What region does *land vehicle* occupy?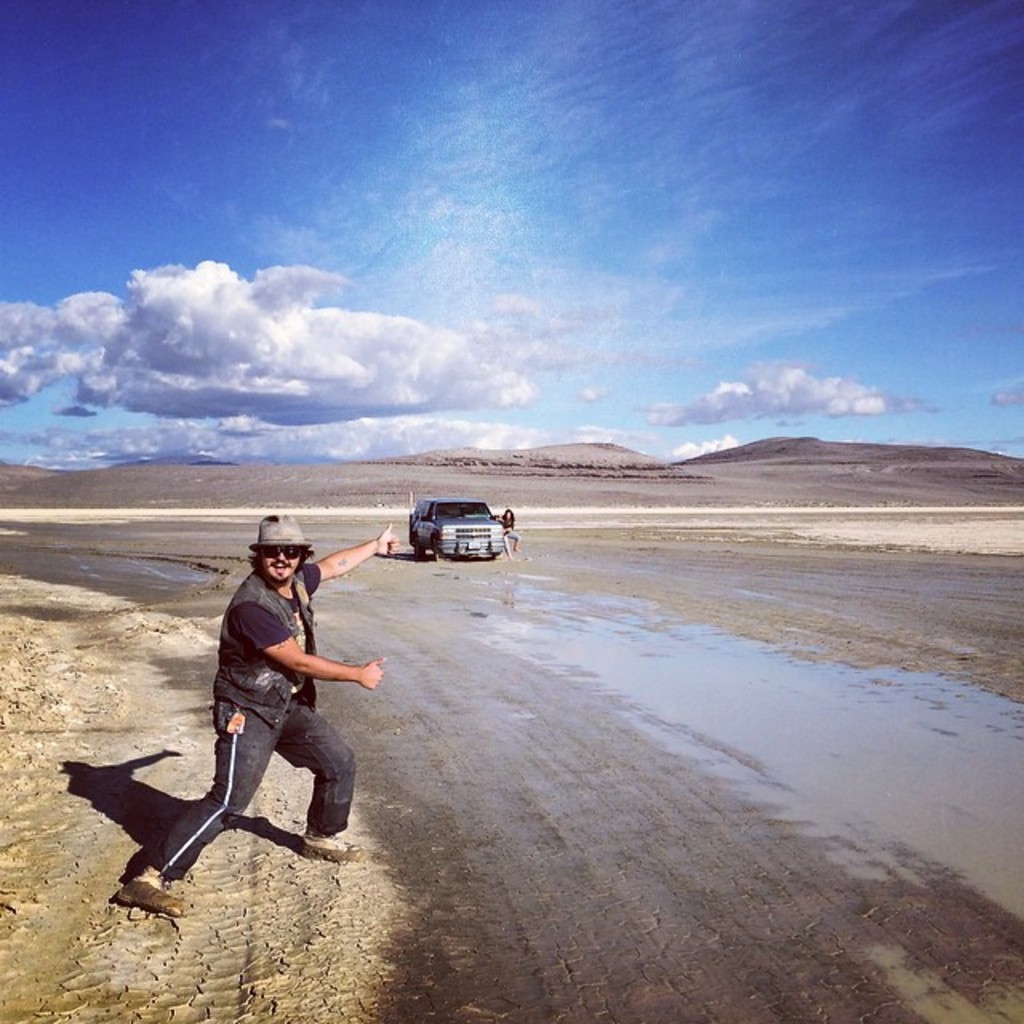
[x1=389, y1=496, x2=514, y2=578].
